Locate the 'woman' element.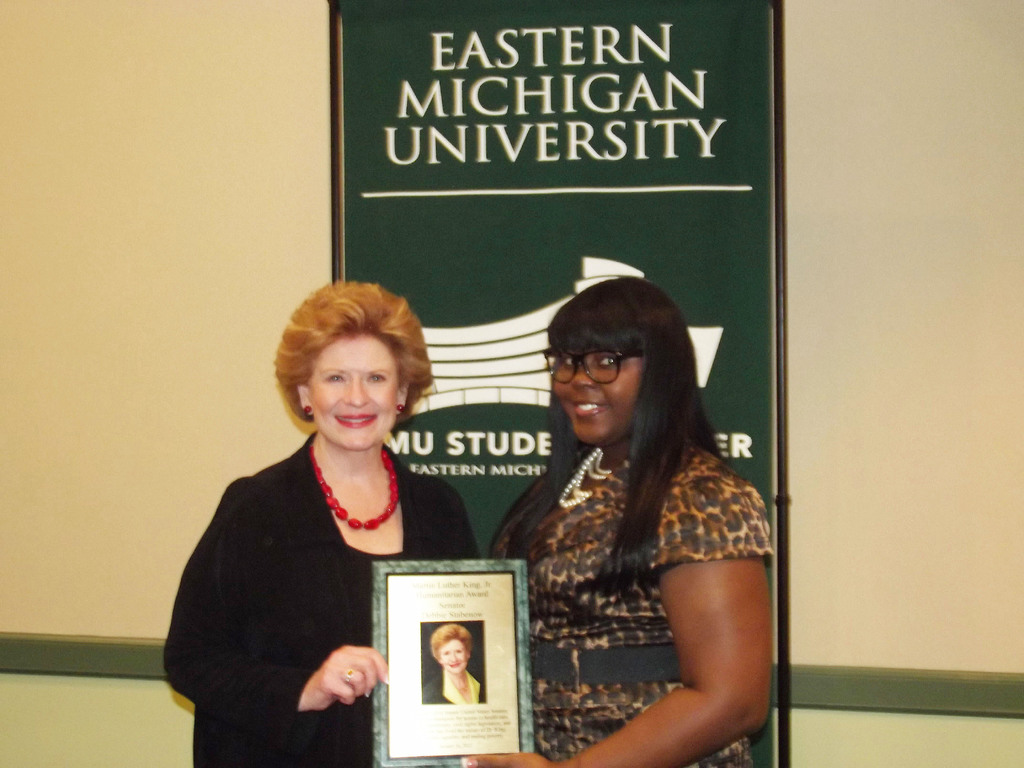
Element bbox: 422 621 486 706.
